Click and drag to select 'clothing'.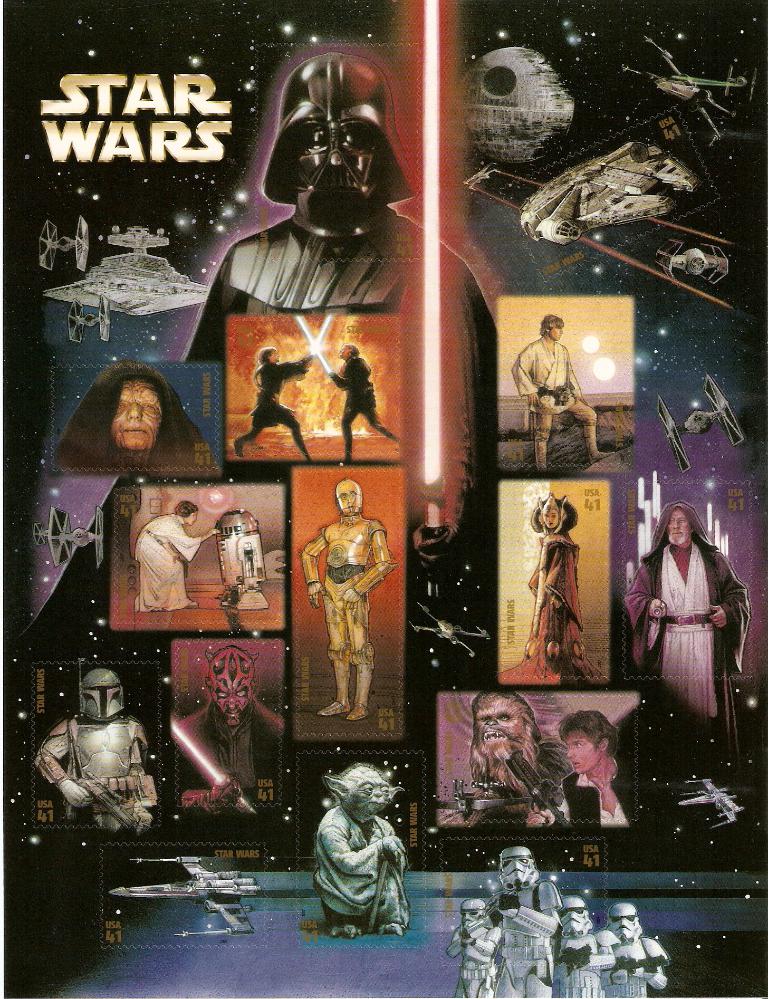
Selection: locate(546, 753, 634, 827).
